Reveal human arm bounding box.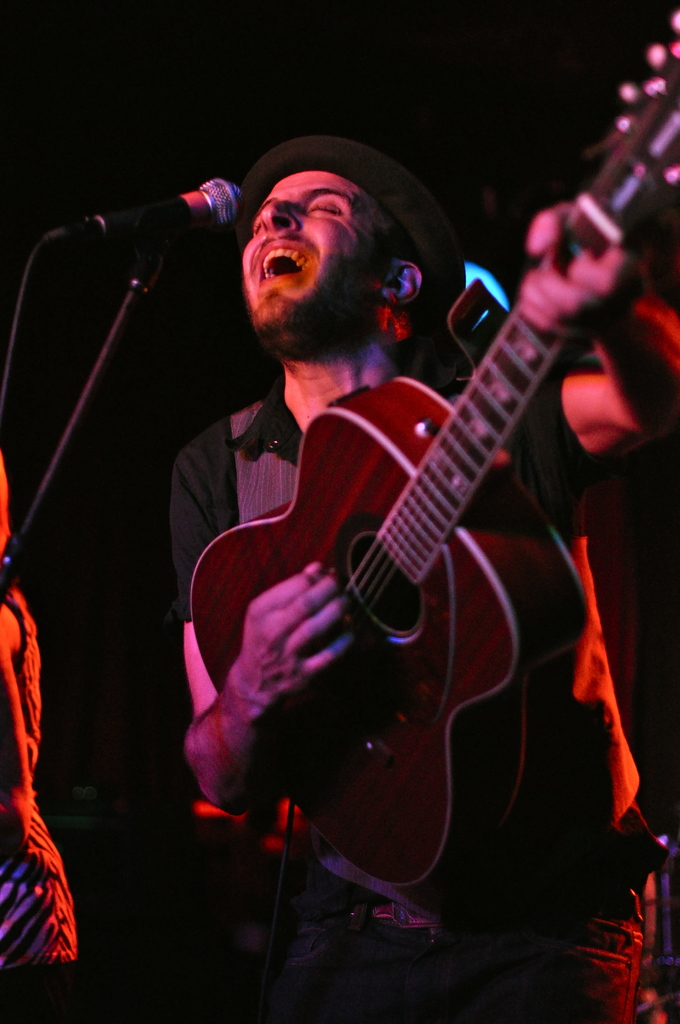
Revealed: <box>177,437,371,824</box>.
